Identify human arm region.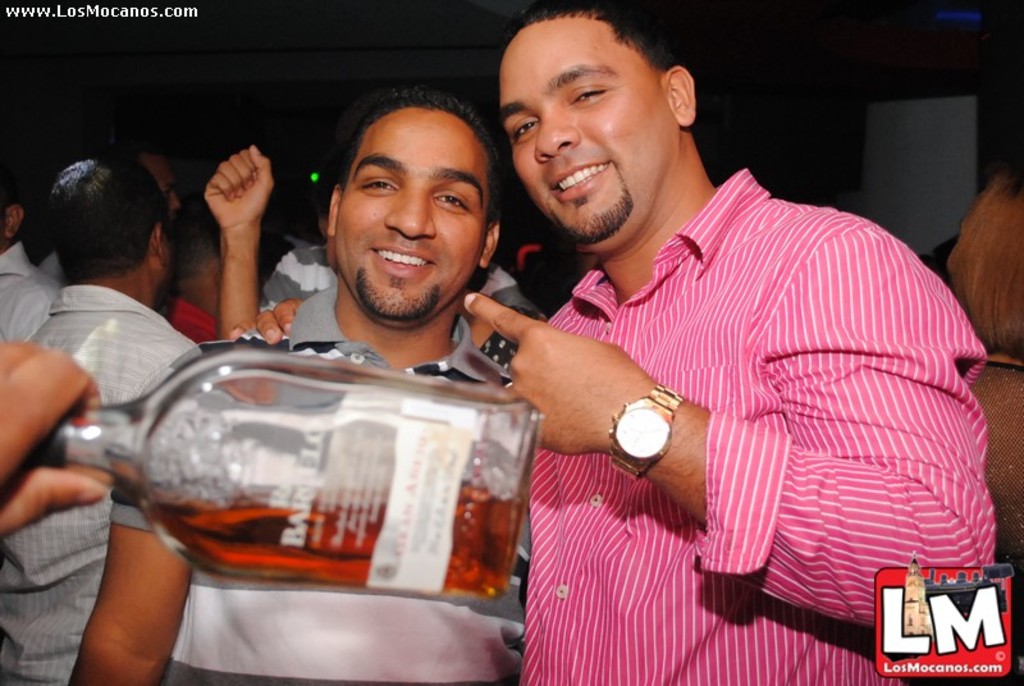
Region: 14 280 63 347.
